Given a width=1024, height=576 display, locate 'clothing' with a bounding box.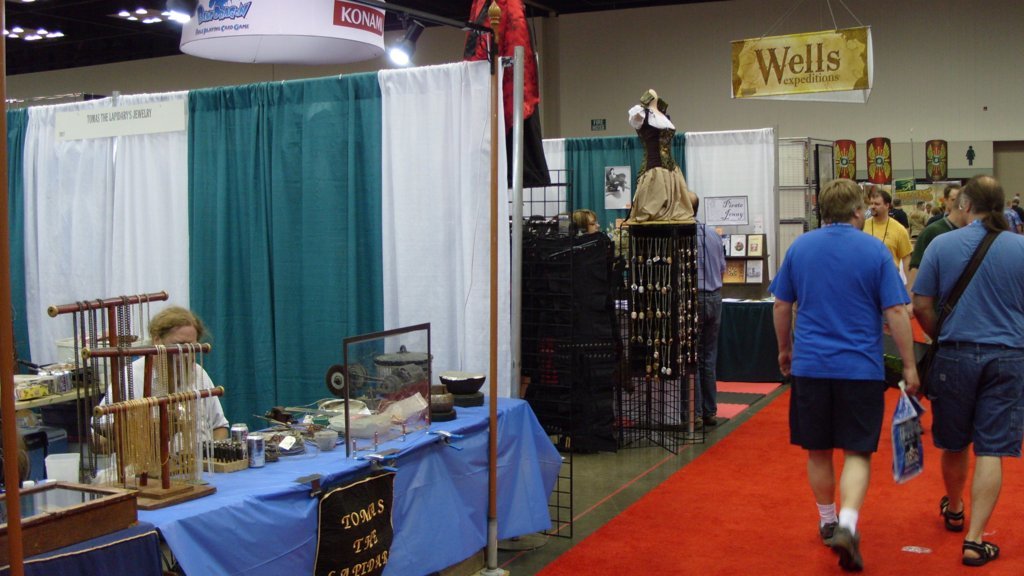
Located: Rect(90, 347, 229, 454).
